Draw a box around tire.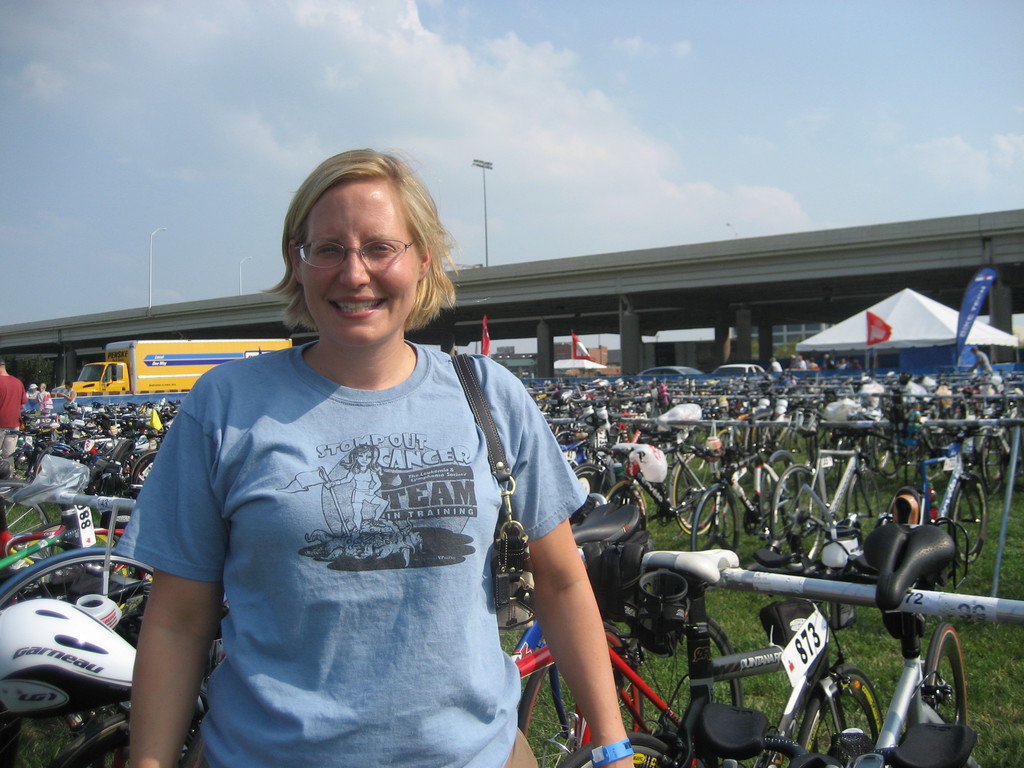
<box>47,712,195,767</box>.
